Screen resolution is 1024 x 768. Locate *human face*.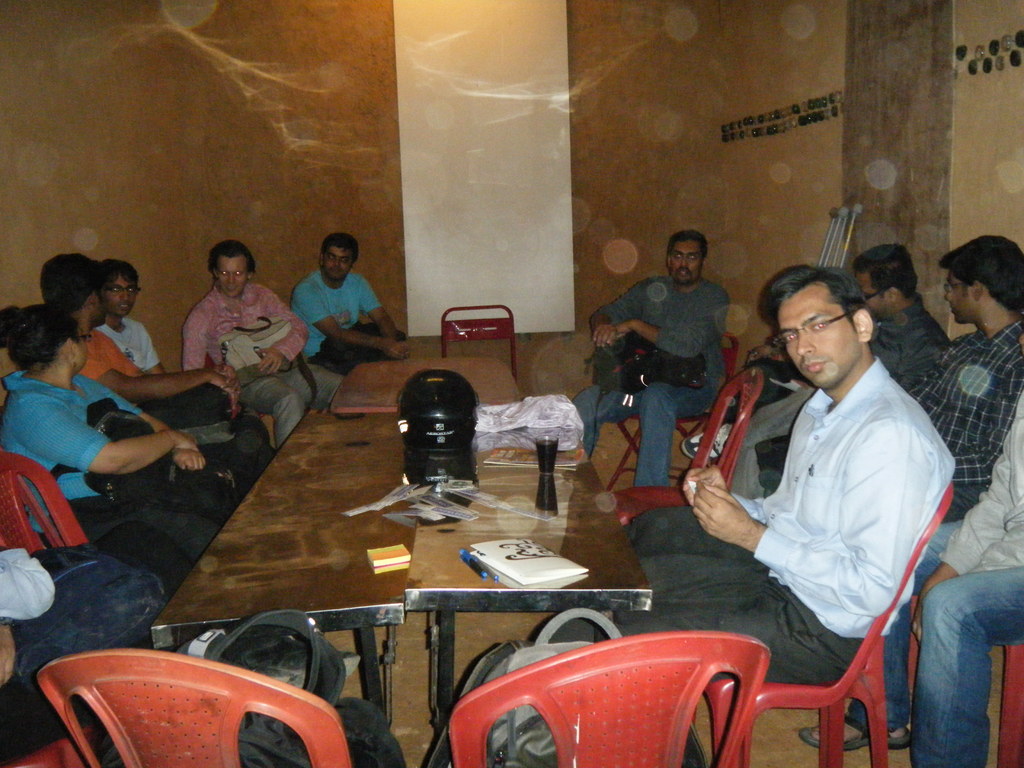
854:270:888:314.
